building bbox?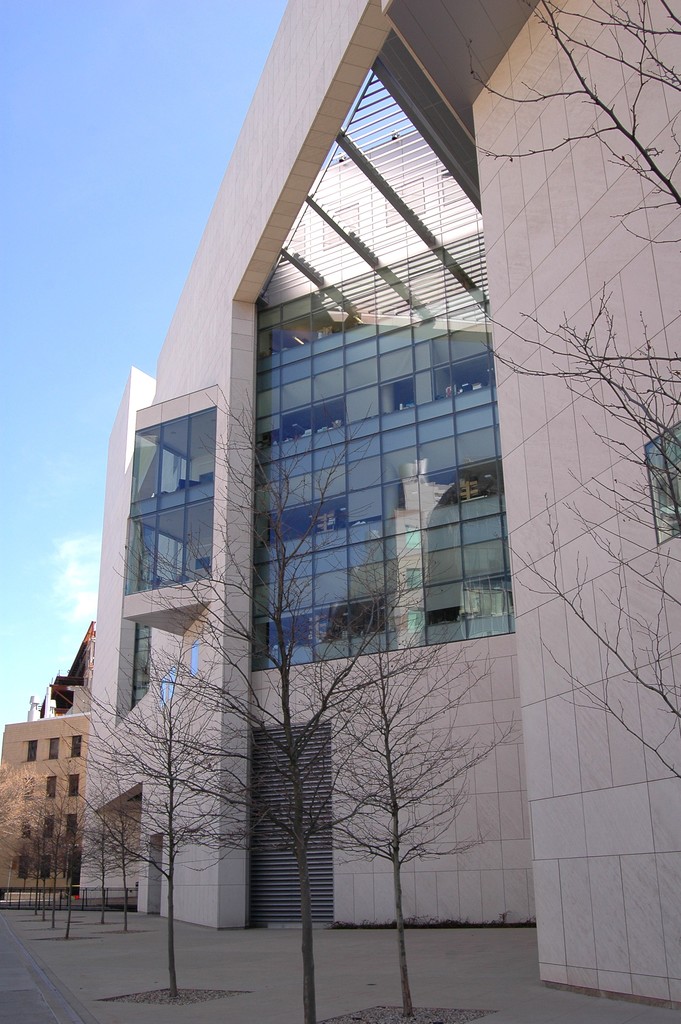
(0, 719, 88, 908)
